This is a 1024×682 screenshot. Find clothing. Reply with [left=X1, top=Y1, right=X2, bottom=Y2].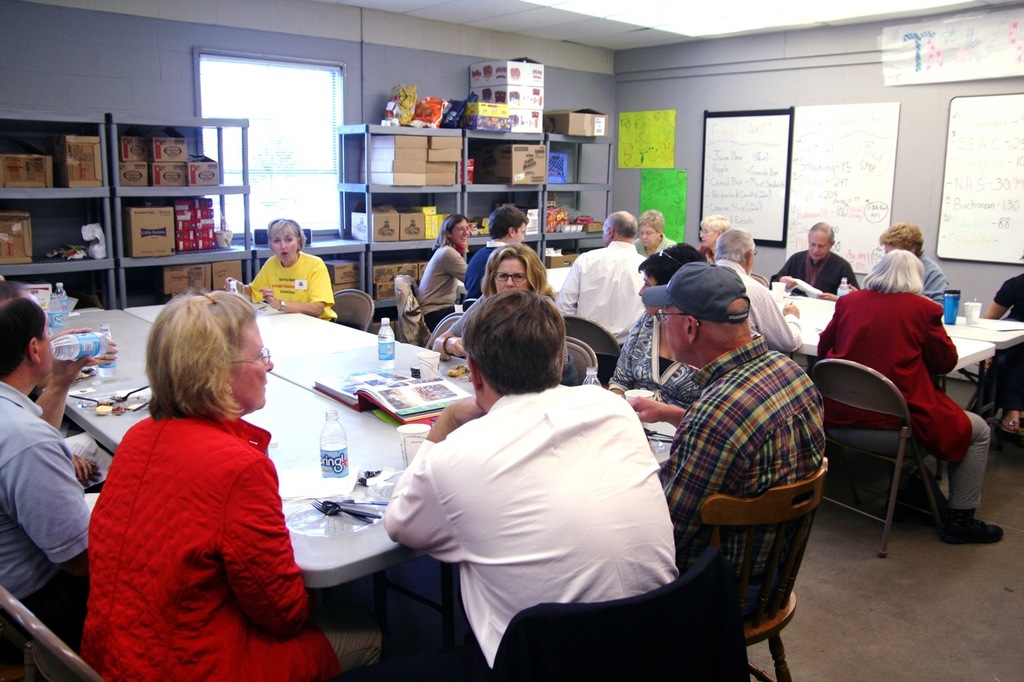
[left=810, top=288, right=968, bottom=523].
